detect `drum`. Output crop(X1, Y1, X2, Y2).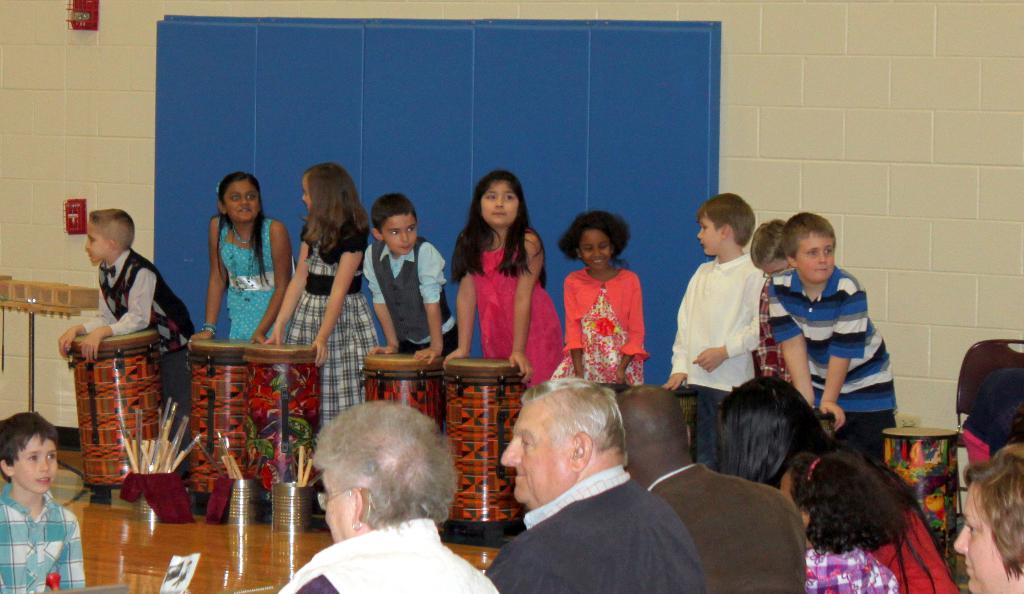
crop(880, 425, 959, 548).
